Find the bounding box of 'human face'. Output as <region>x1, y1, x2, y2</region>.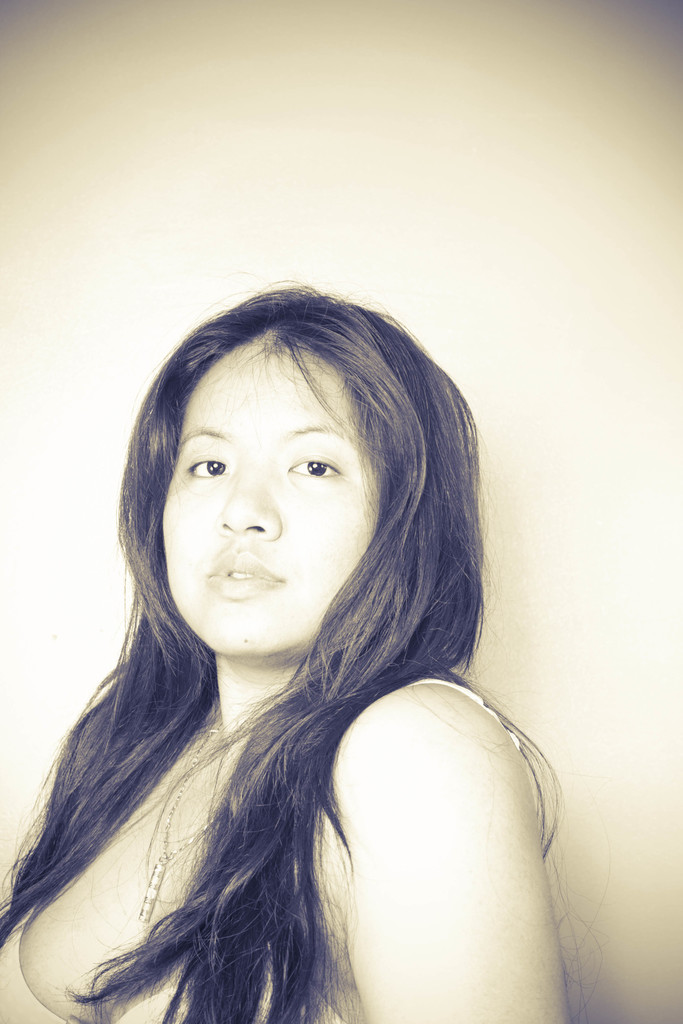
<region>160, 332, 389, 653</region>.
